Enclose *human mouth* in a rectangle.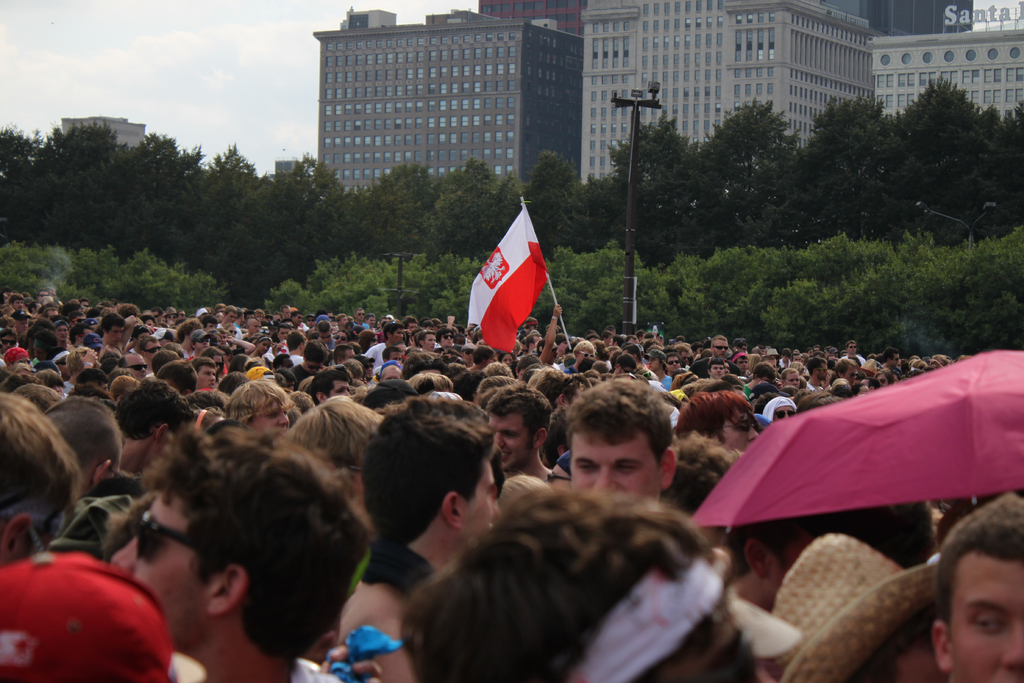
[left=358, top=316, right=362, bottom=318].
